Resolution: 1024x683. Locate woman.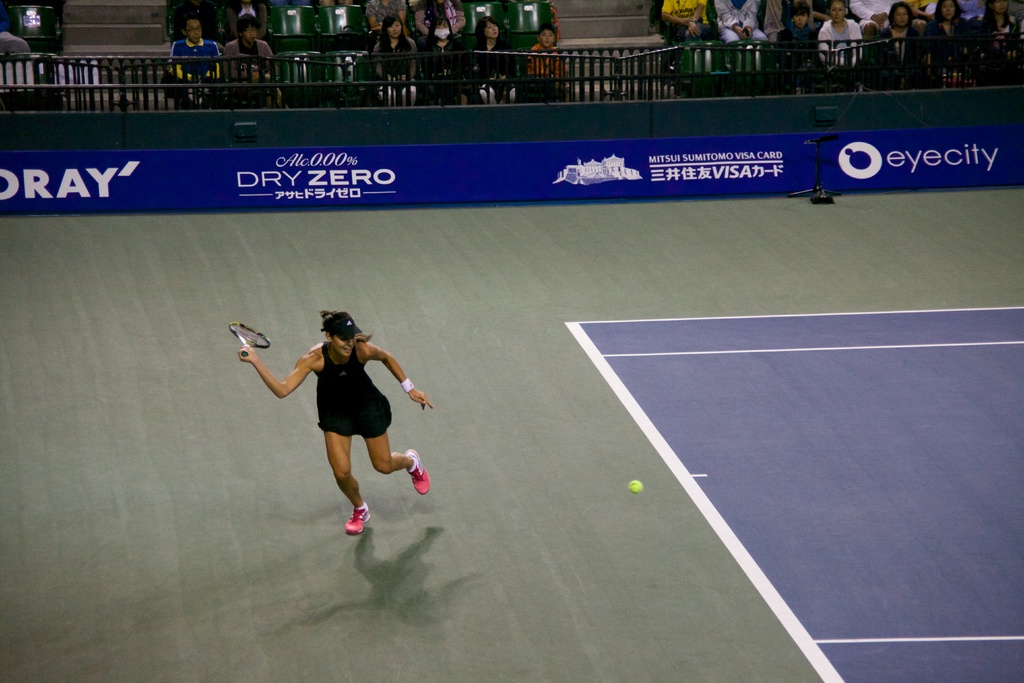
rect(366, 12, 420, 106).
